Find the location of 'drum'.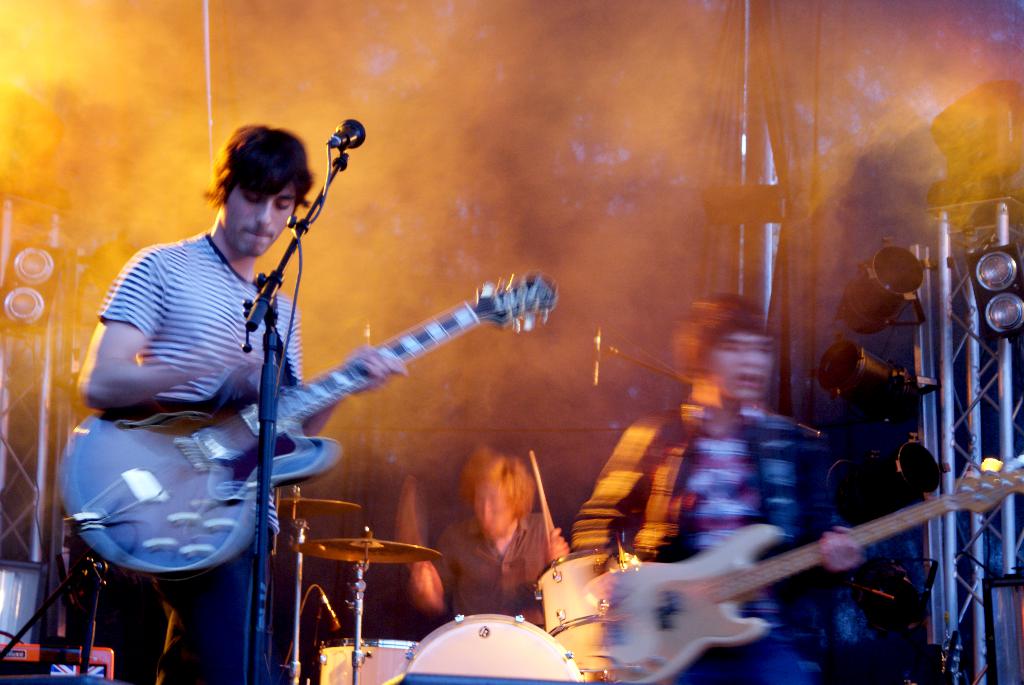
Location: x1=396, y1=614, x2=580, y2=682.
